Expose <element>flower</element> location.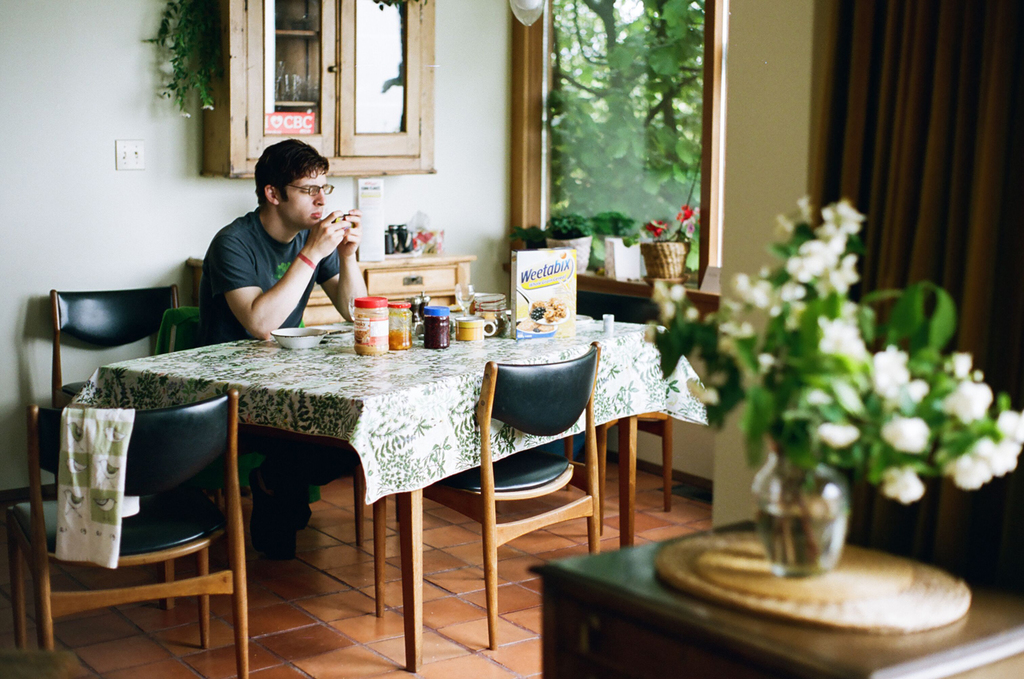
Exposed at detection(942, 347, 976, 378).
